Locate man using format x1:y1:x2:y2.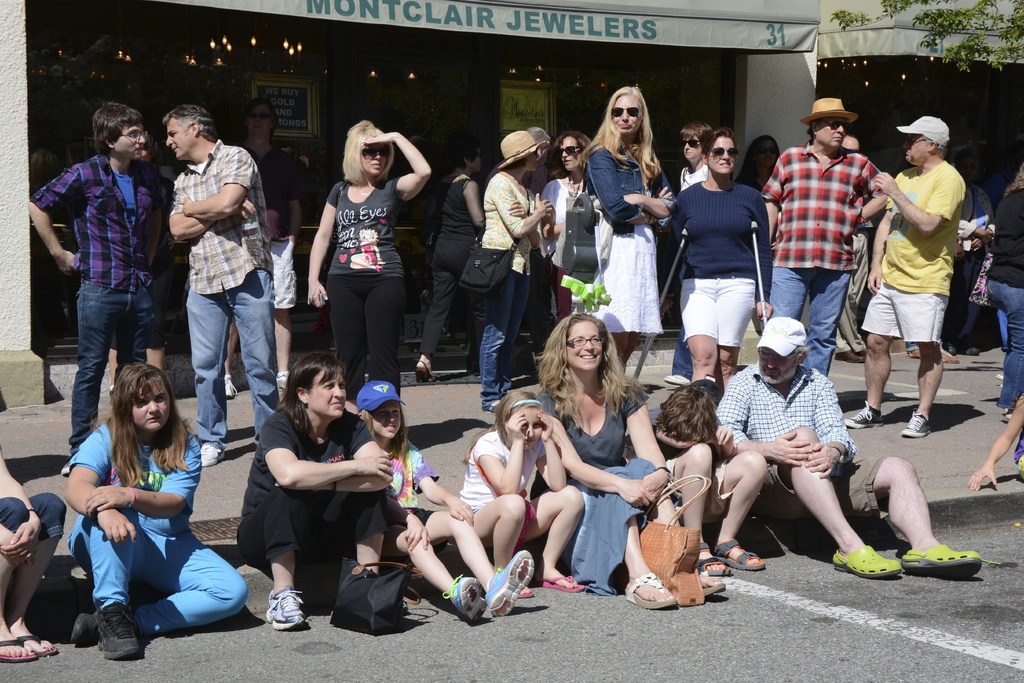
710:311:987:580.
